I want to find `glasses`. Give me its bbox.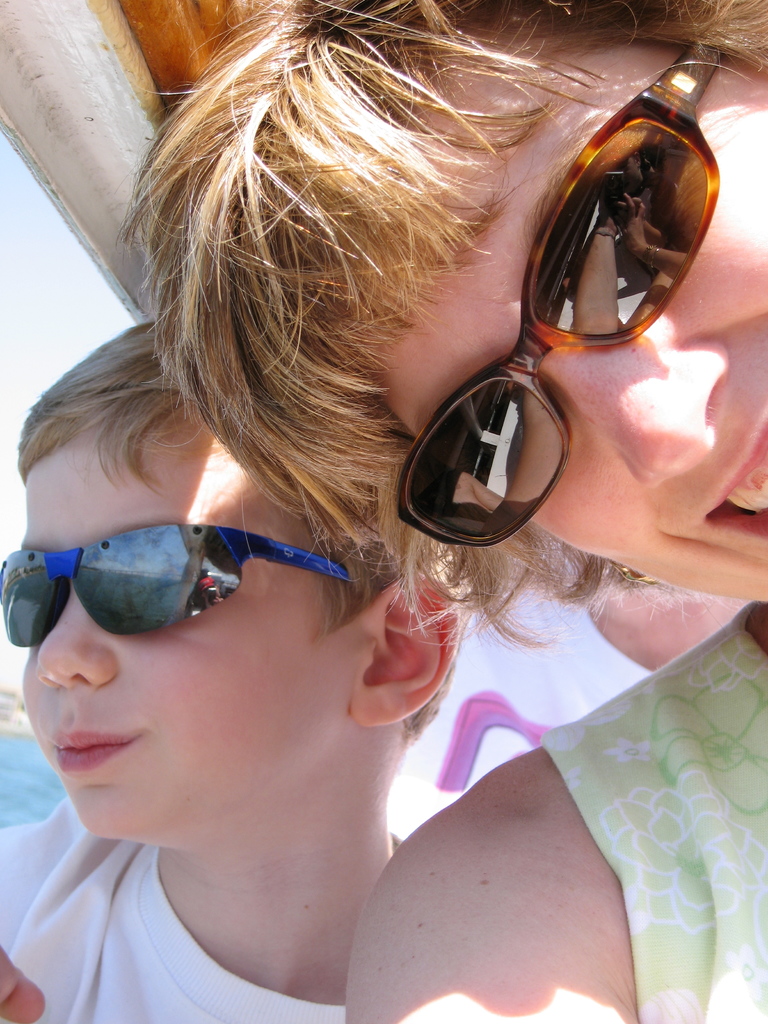
[left=393, top=31, right=725, bottom=555].
